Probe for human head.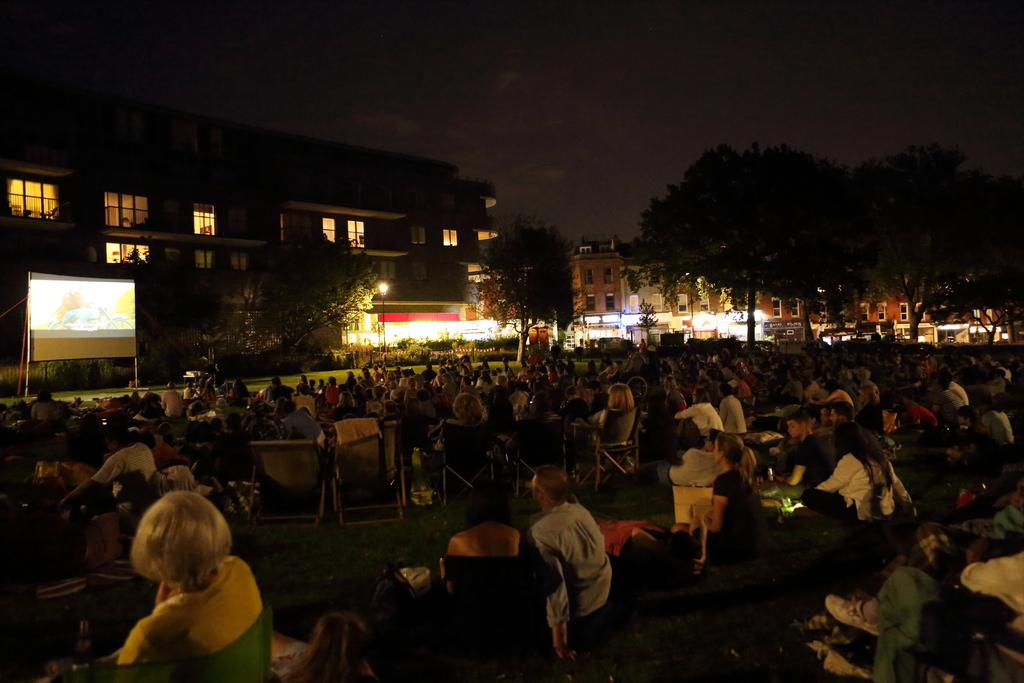
Probe result: bbox=(269, 375, 282, 388).
